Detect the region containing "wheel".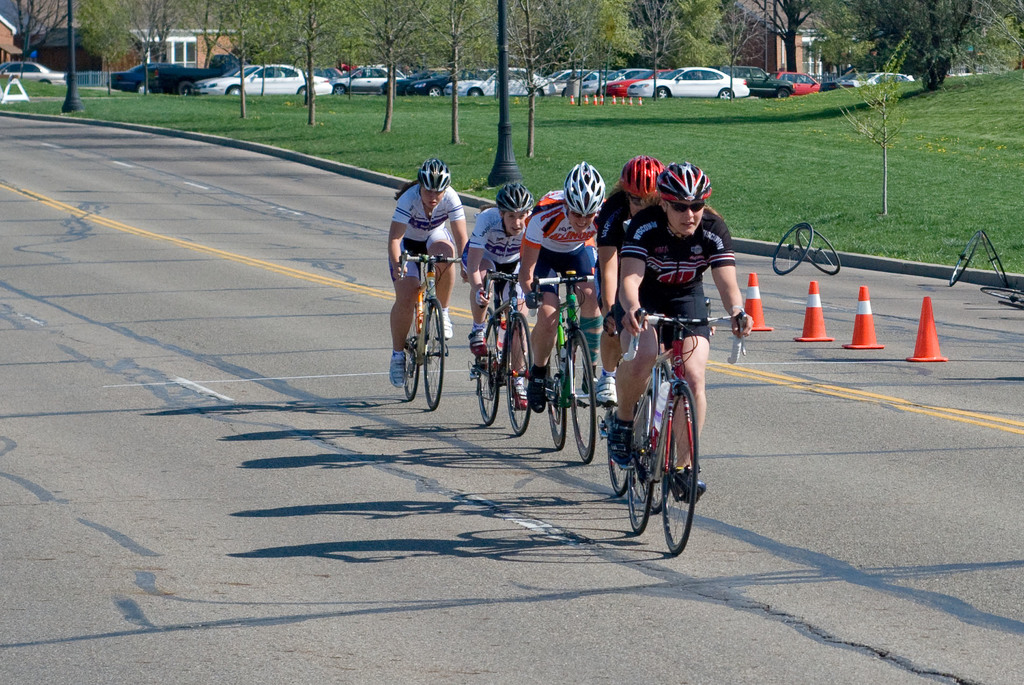
rect(504, 310, 534, 437).
